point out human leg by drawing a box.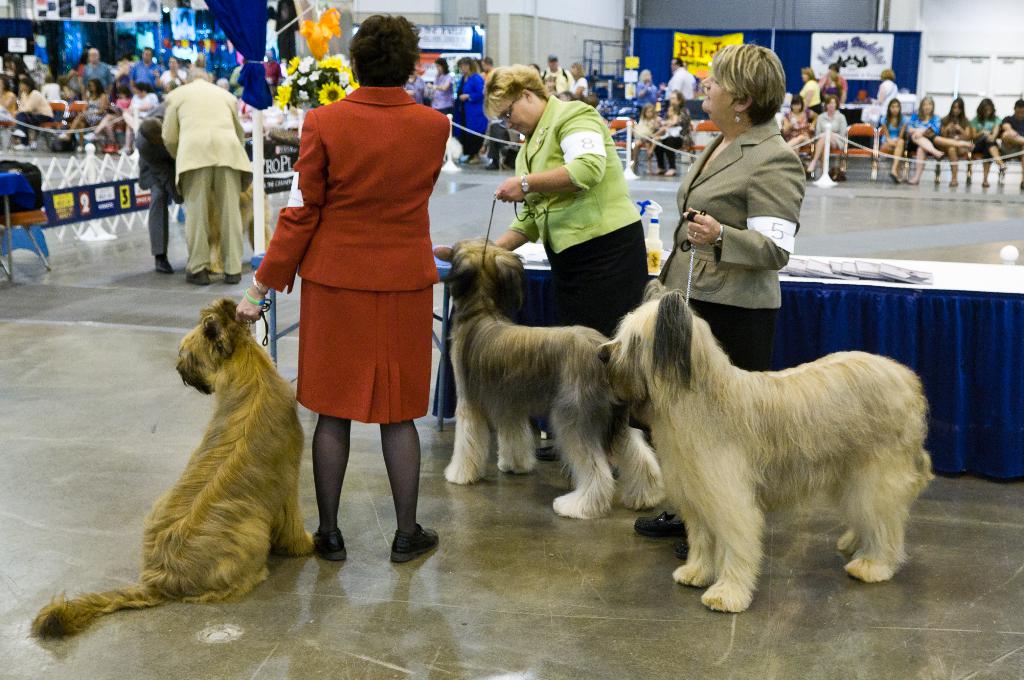
region(362, 280, 438, 560).
